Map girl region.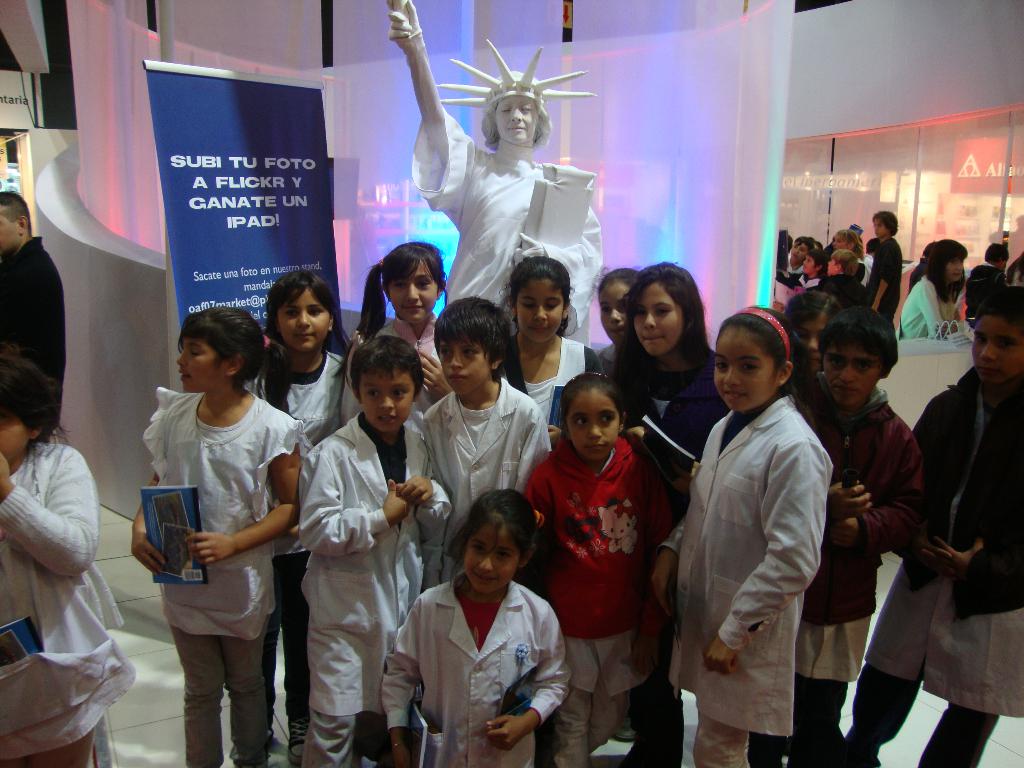
Mapped to [380,484,583,767].
